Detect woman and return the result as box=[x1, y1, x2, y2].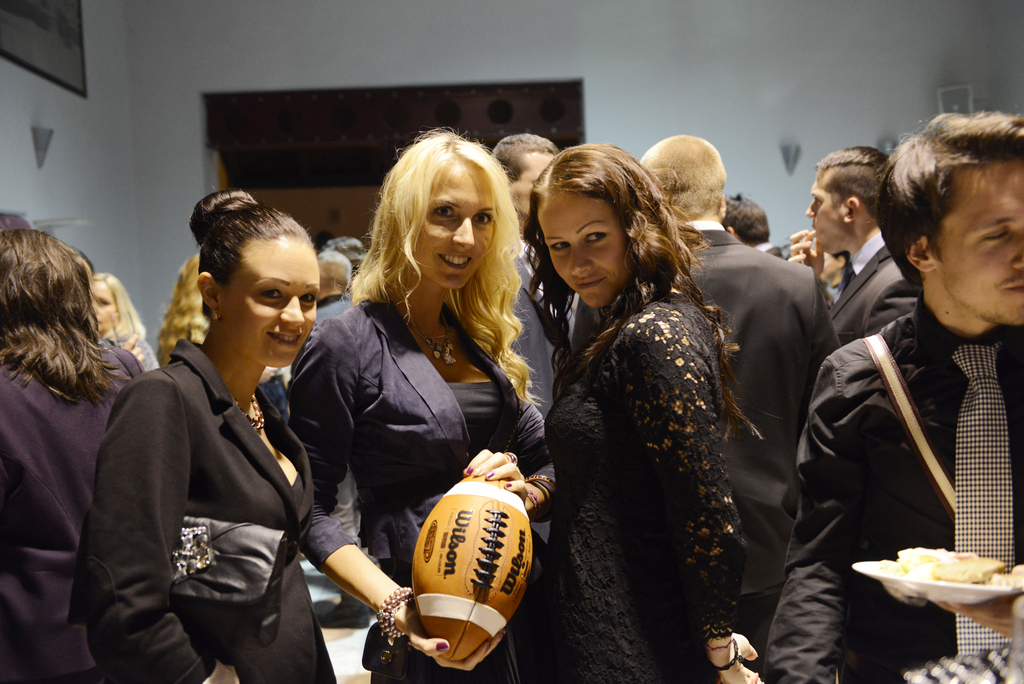
box=[83, 206, 327, 683].
